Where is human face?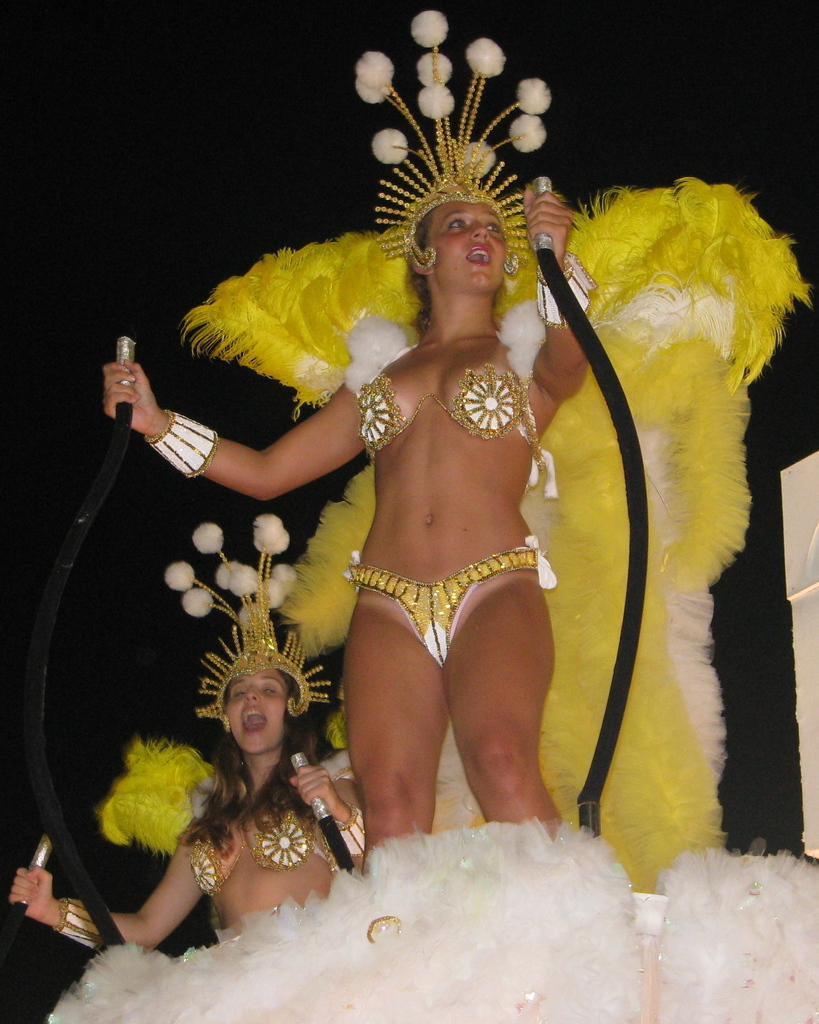
225 677 287 756.
